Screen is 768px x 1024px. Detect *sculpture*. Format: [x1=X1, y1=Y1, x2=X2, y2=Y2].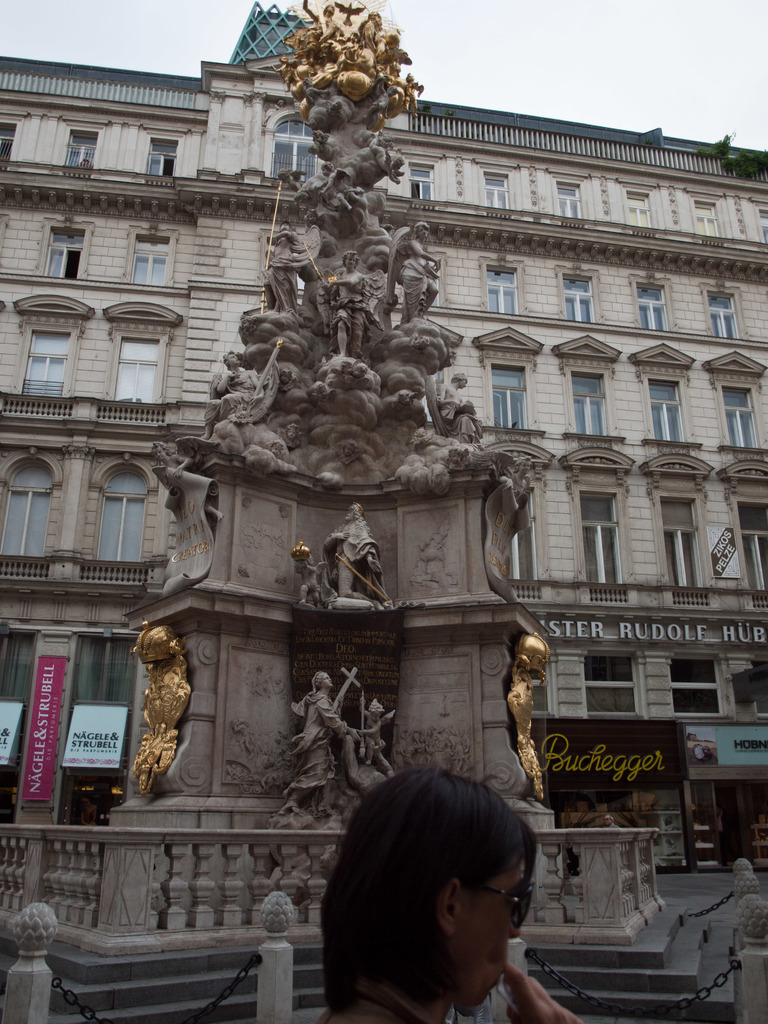
[x1=248, y1=668, x2=276, y2=698].
